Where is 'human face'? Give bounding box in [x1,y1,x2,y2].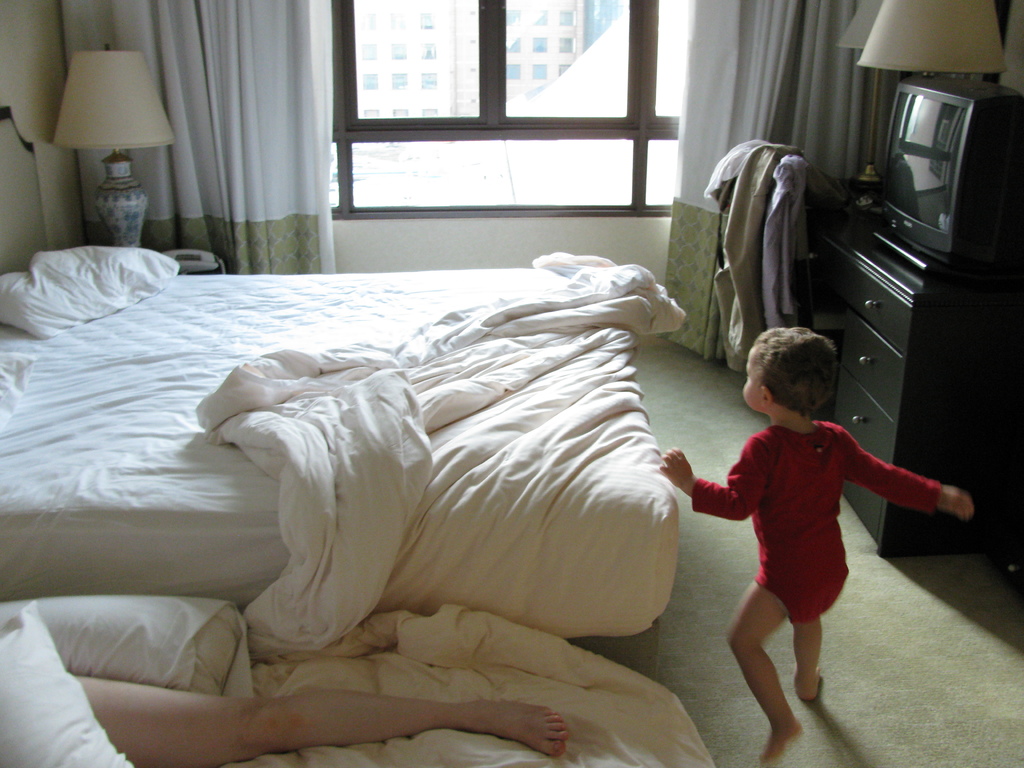
[741,347,765,410].
